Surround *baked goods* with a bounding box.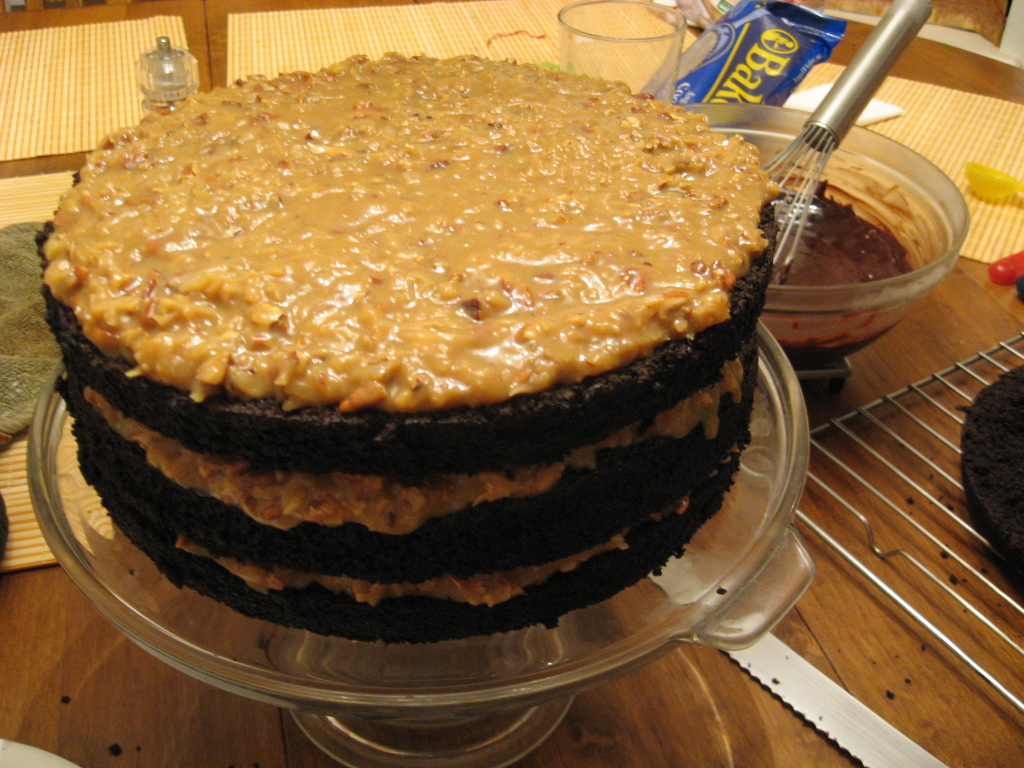
(left=33, top=51, right=787, bottom=646).
